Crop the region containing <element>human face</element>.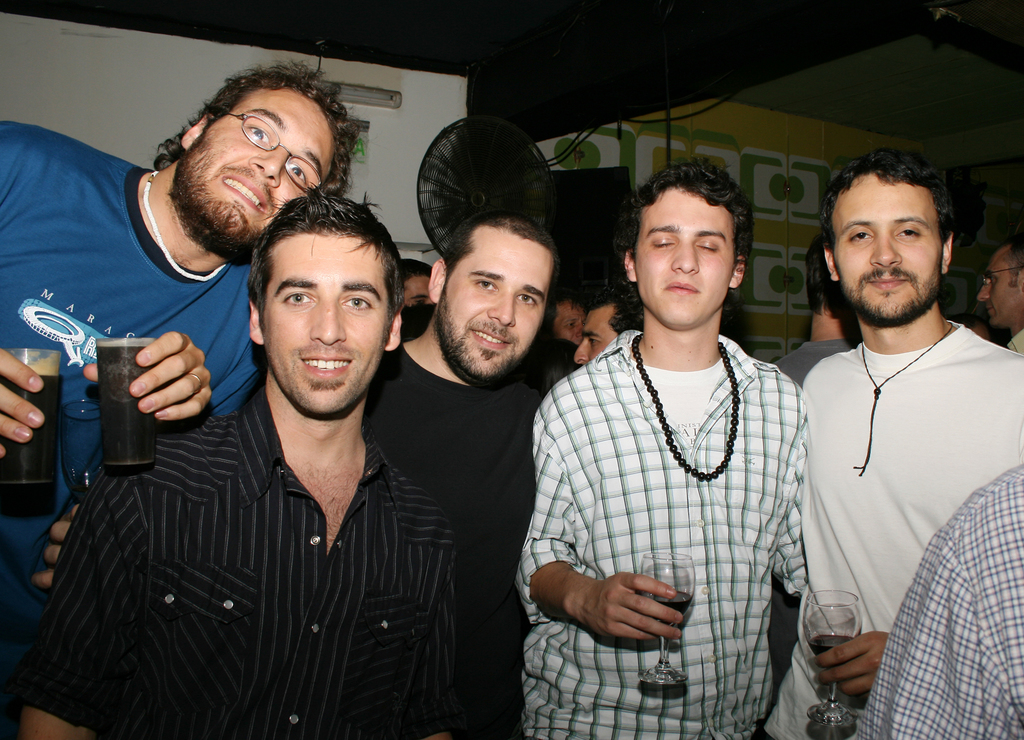
Crop region: bbox(403, 274, 438, 306).
